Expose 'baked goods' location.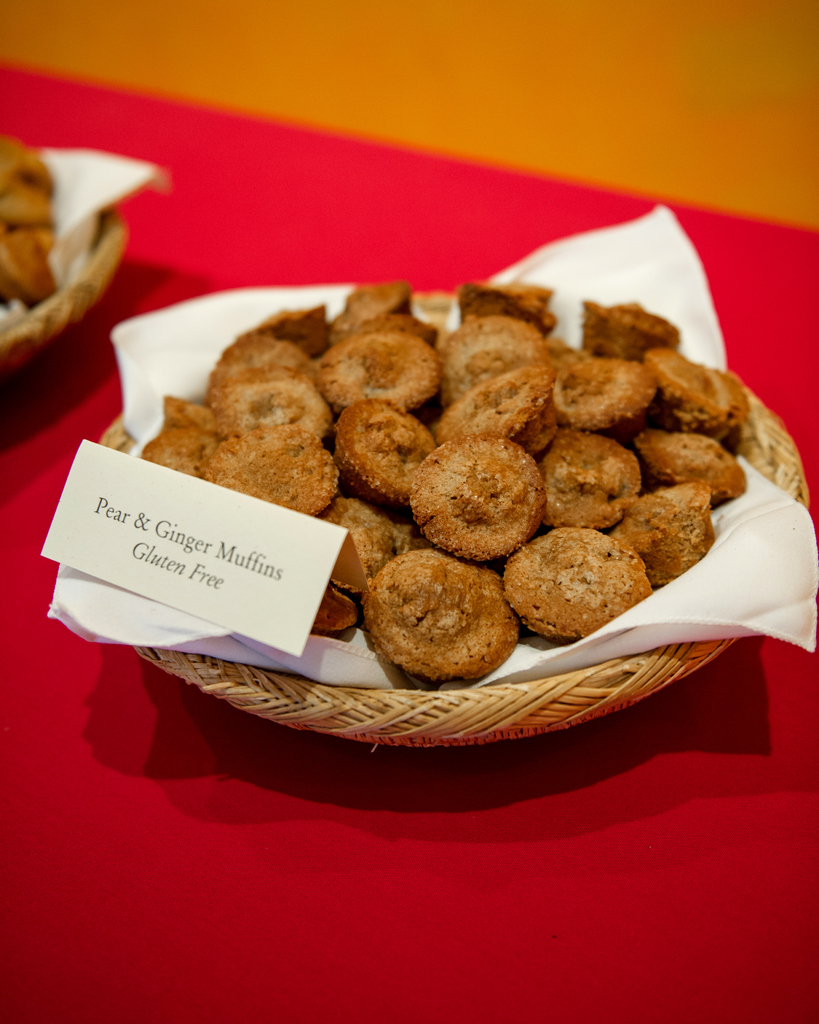
Exposed at <bbox>0, 138, 66, 314</bbox>.
